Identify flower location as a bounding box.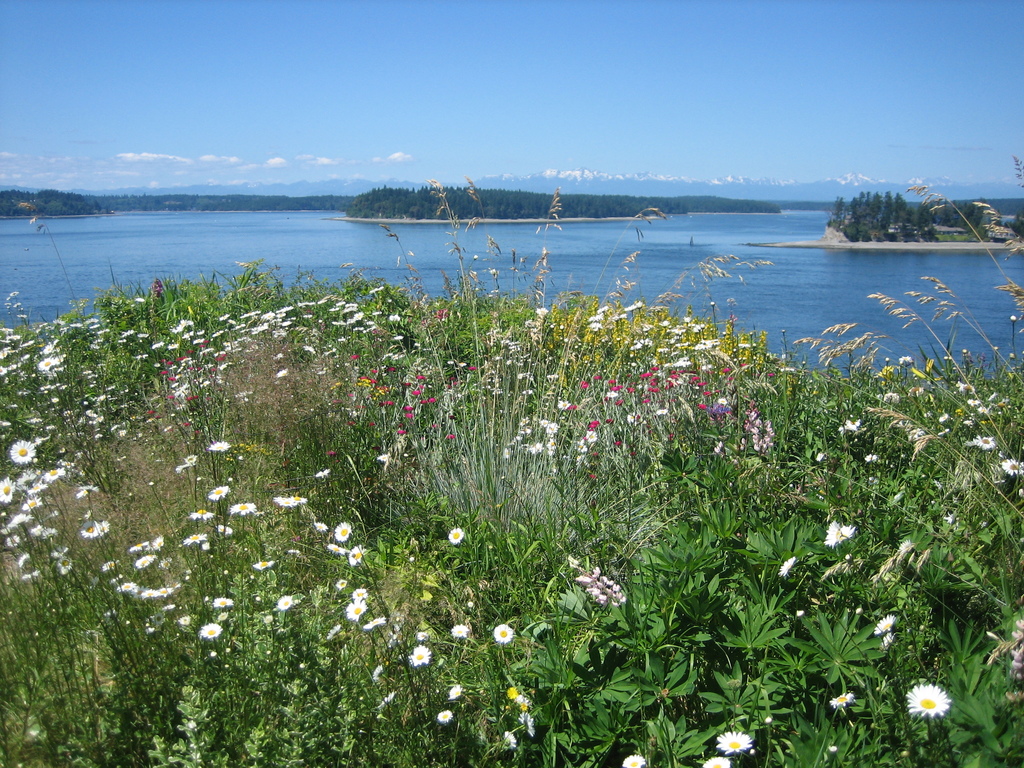
box=[824, 523, 838, 550].
